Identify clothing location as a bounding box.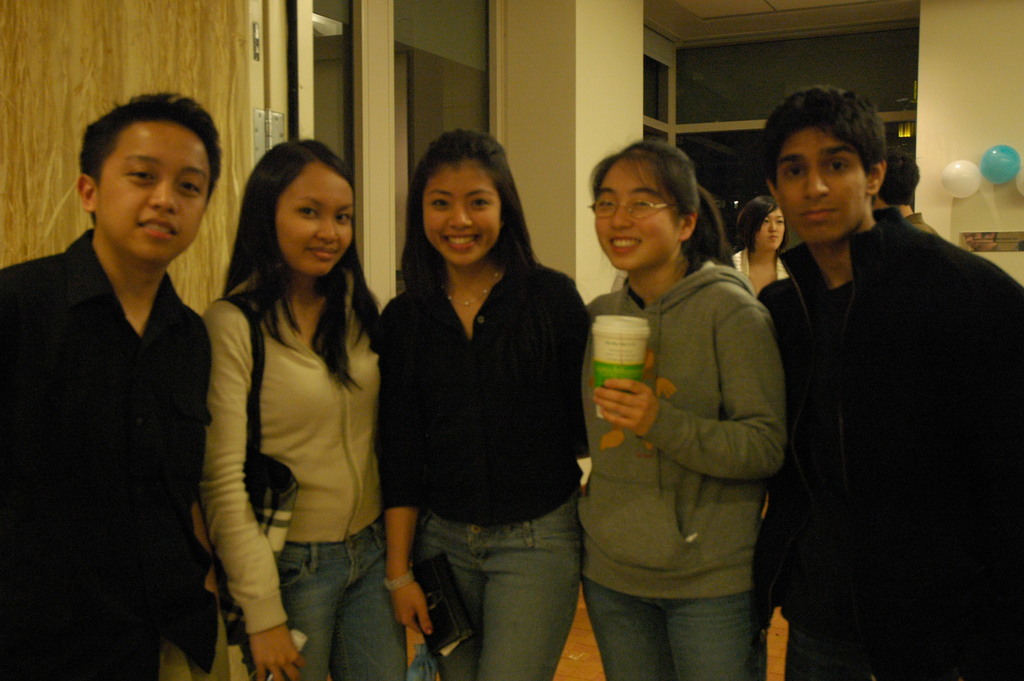
bbox(577, 258, 785, 680).
